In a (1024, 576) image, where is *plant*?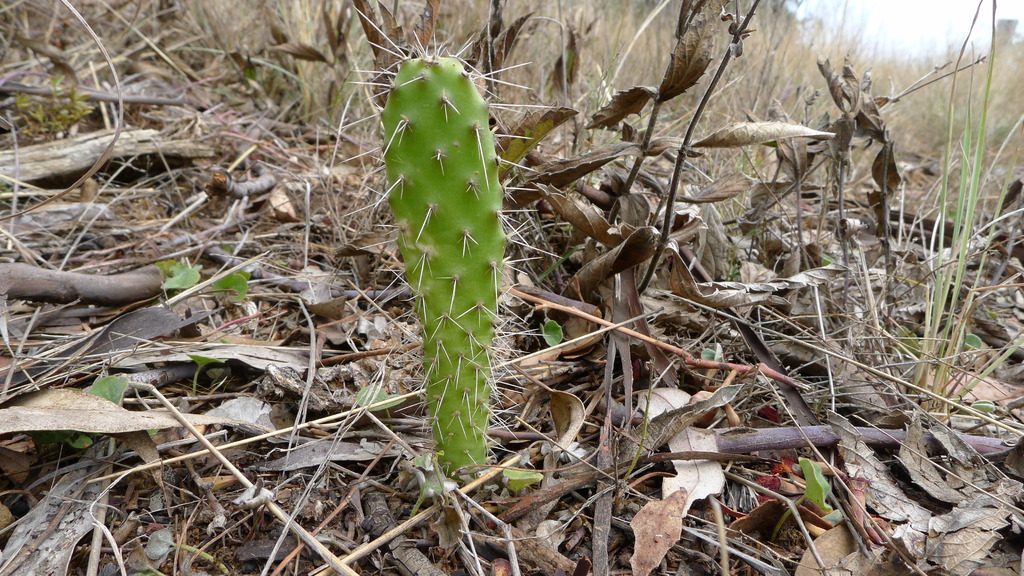
<bbox>335, 4, 566, 487</bbox>.
